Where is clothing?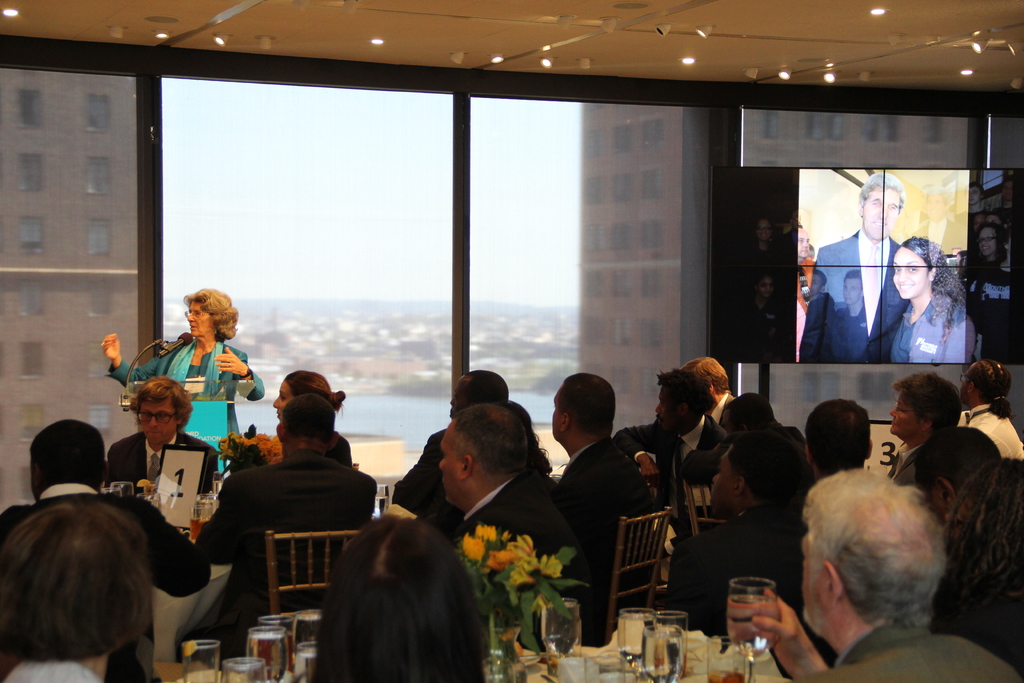
788:625:1020:682.
